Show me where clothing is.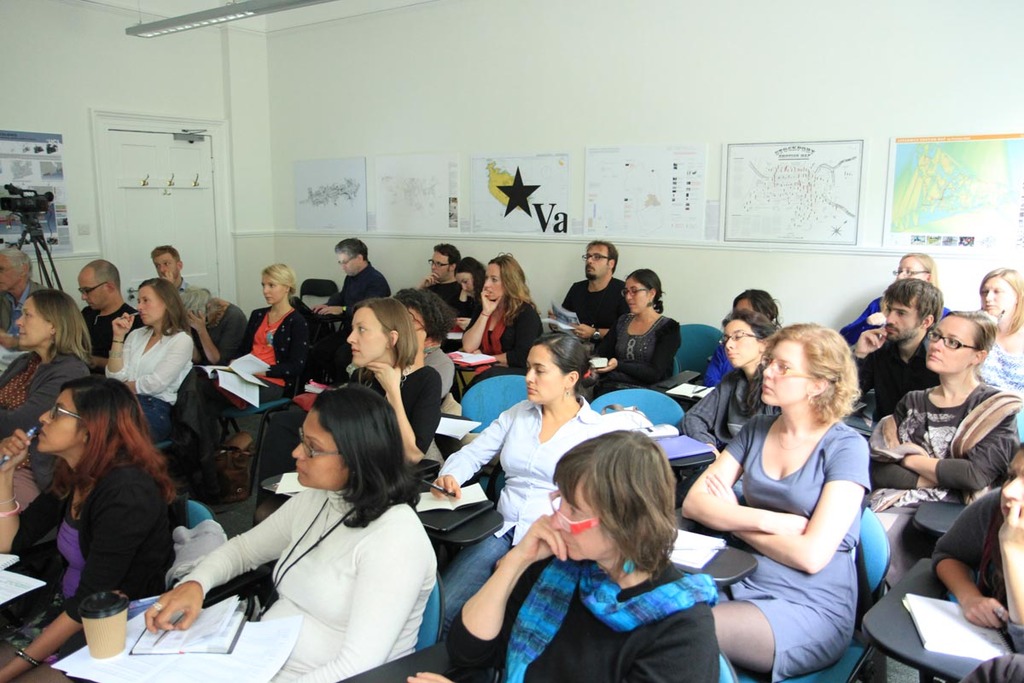
clothing is at (460,295,550,397).
